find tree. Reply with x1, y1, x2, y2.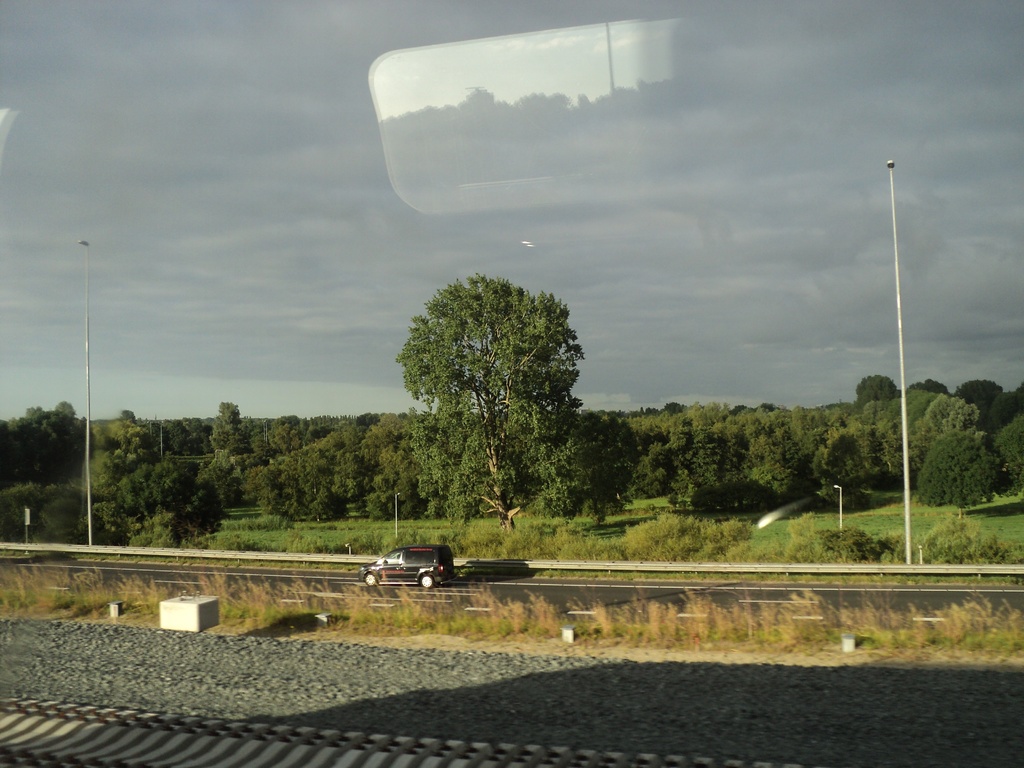
918, 396, 984, 457.
